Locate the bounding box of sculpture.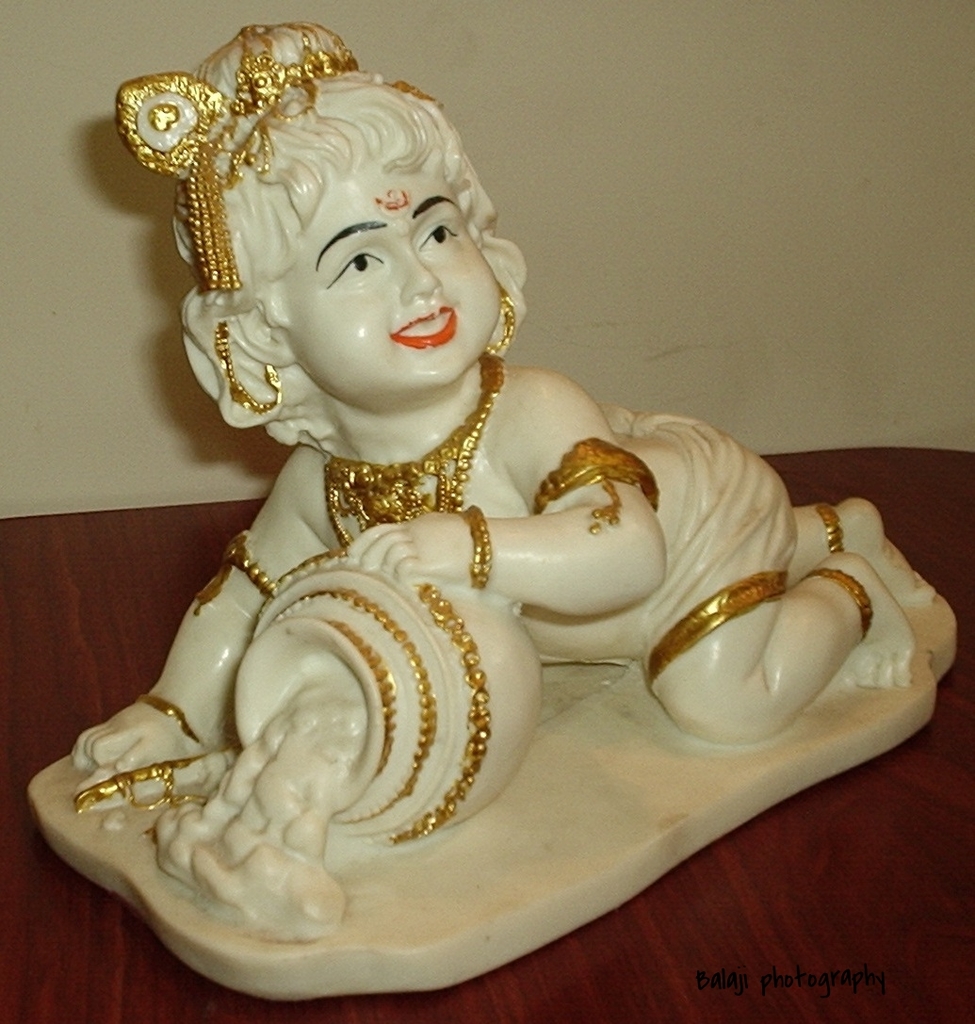
Bounding box: box=[25, 18, 958, 1000].
